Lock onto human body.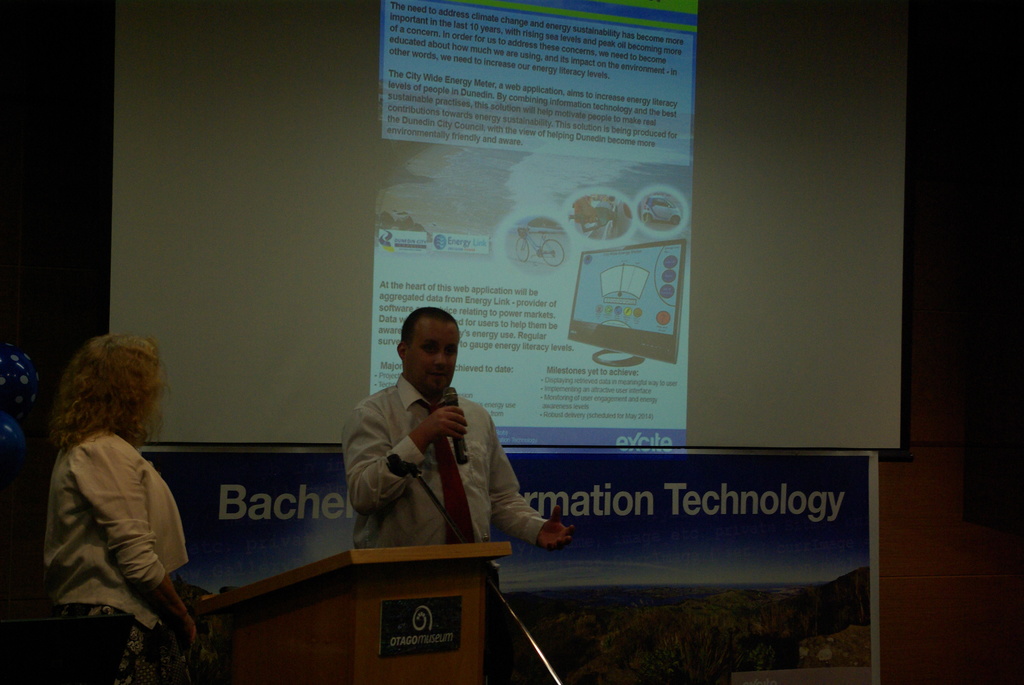
Locked: x1=341, y1=304, x2=573, y2=571.
